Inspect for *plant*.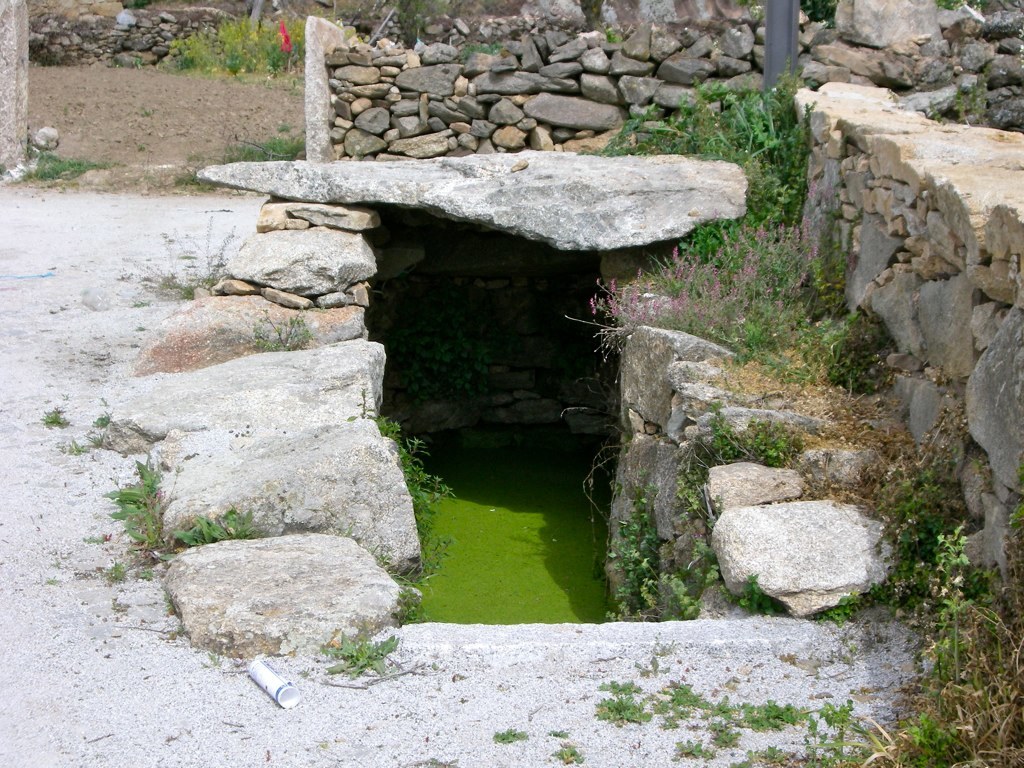
Inspection: rect(134, 218, 230, 311).
